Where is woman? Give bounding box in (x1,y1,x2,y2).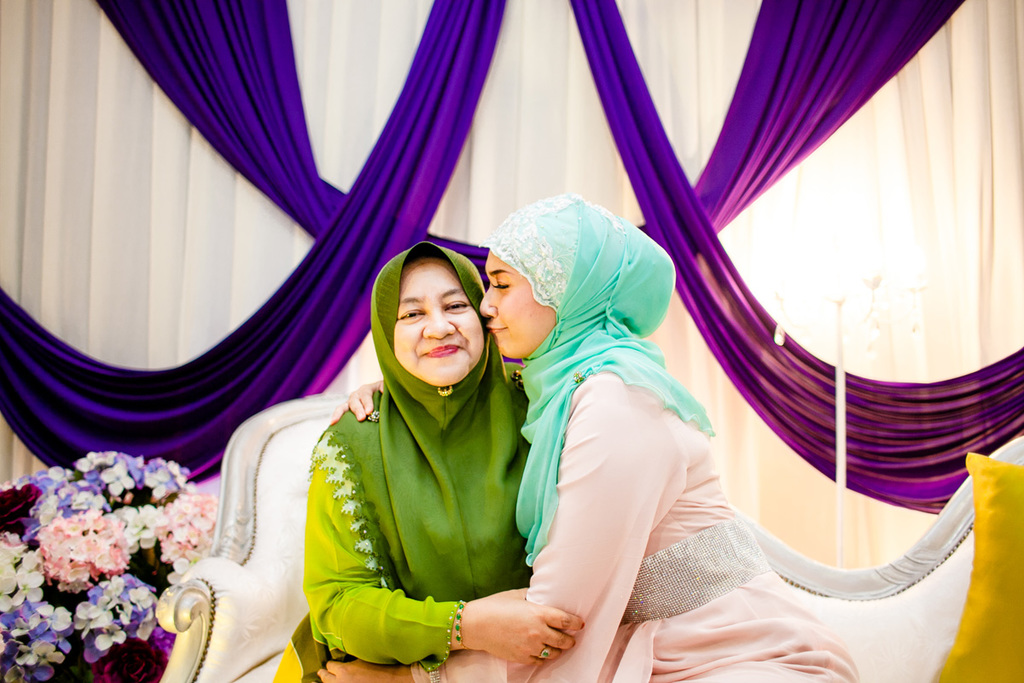
(313,193,862,682).
